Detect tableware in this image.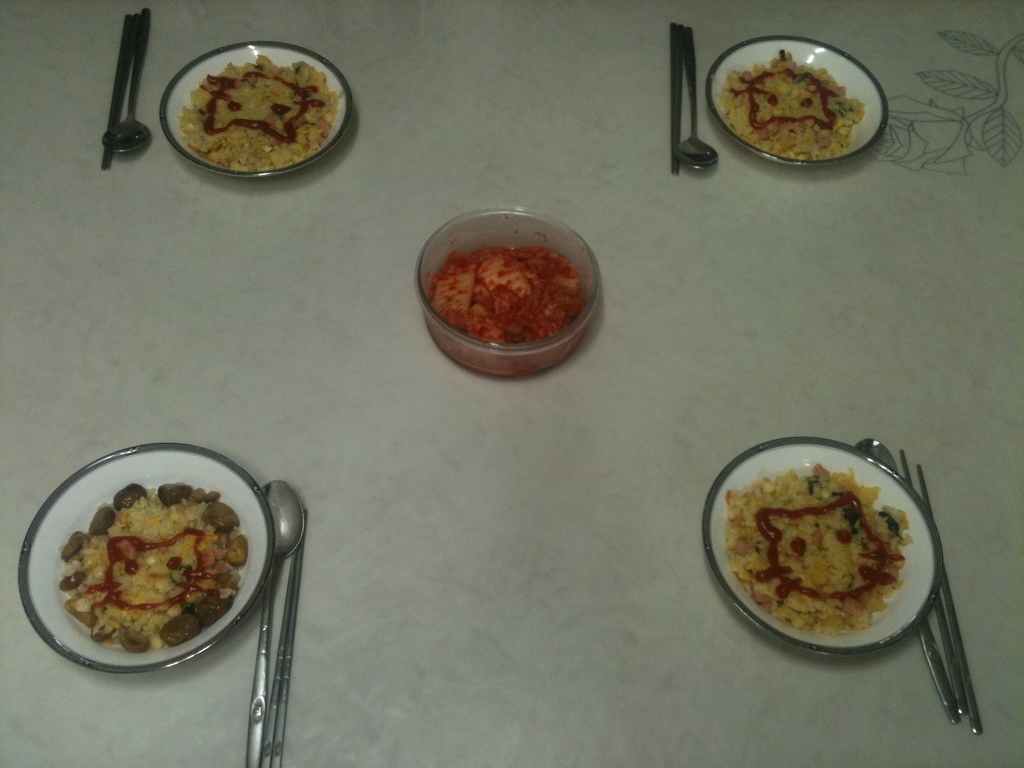
Detection: <region>100, 13, 134, 172</region>.
